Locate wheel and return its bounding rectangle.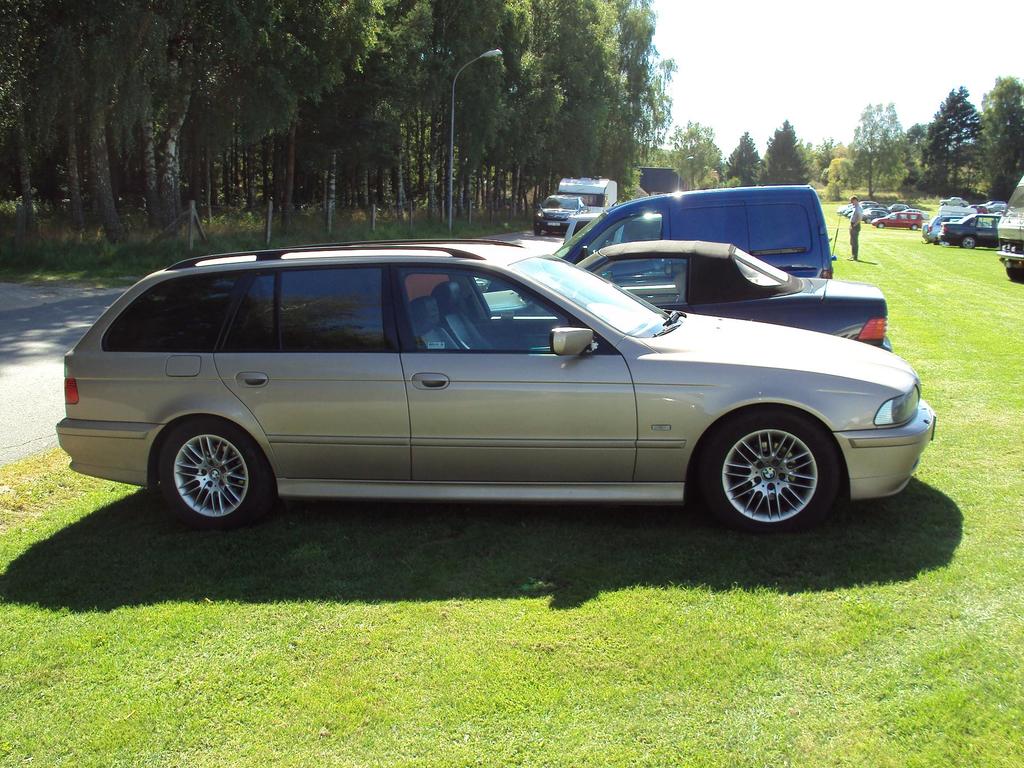
548,230,553,236.
